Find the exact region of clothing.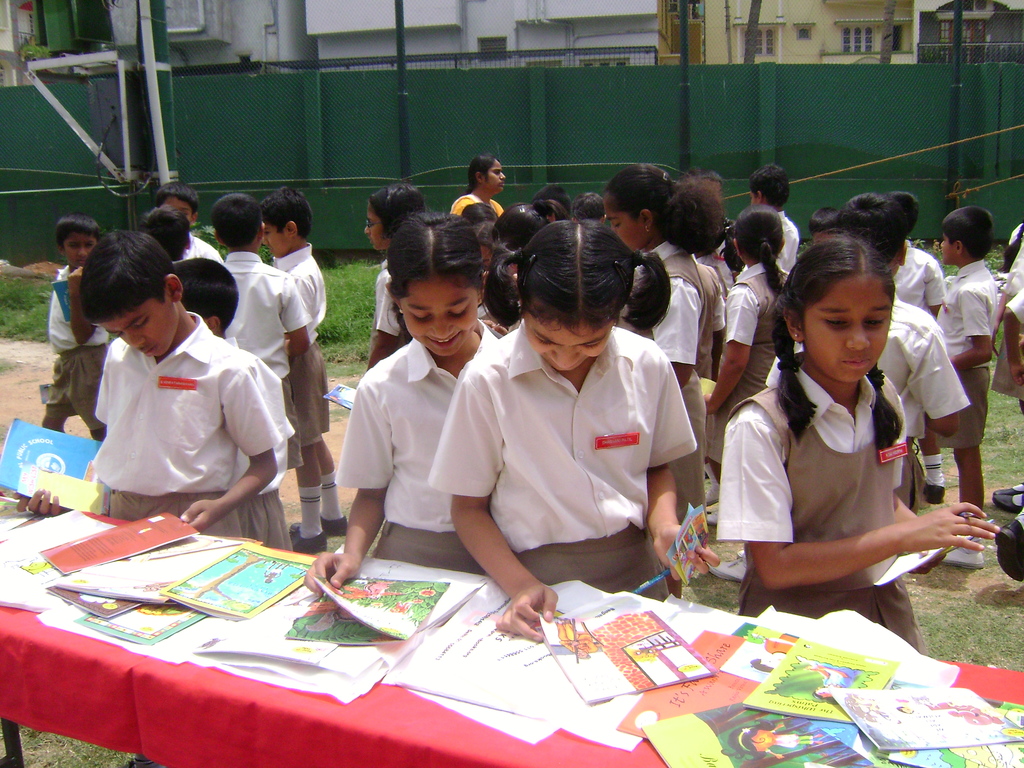
Exact region: select_region(47, 263, 102, 426).
